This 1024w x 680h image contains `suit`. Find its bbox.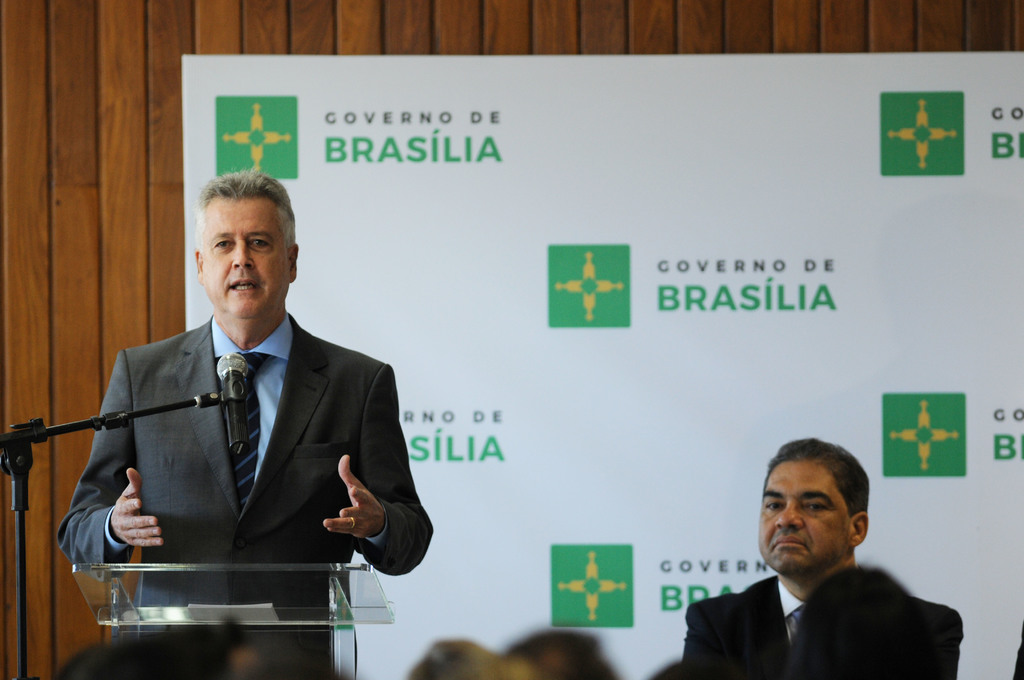
l=53, t=311, r=434, b=677.
